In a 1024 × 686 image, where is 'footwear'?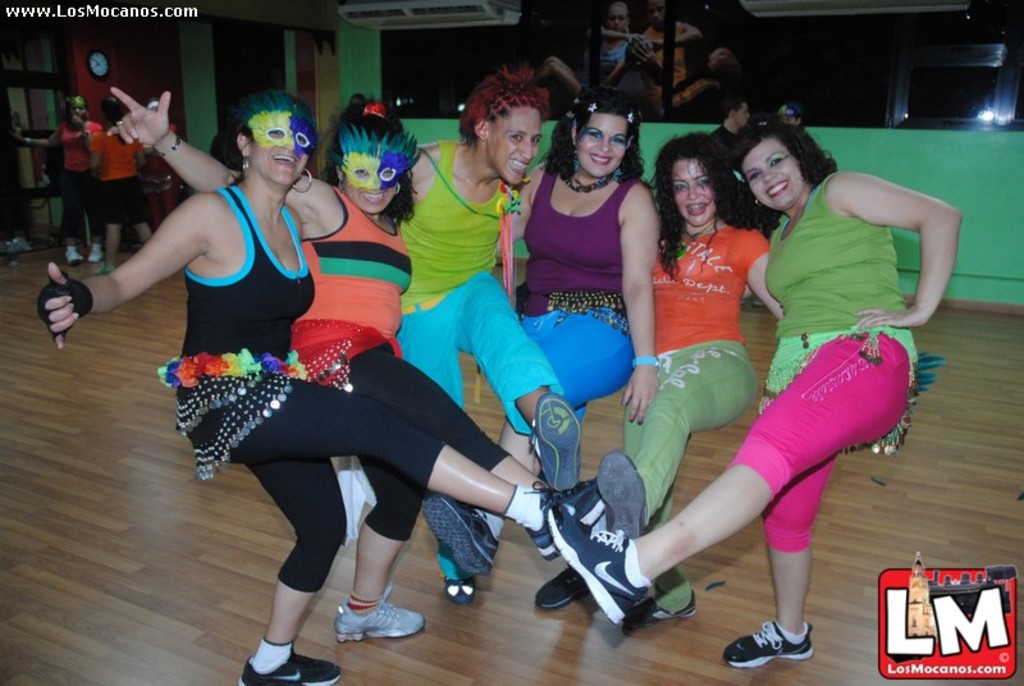
box=[326, 594, 411, 655].
